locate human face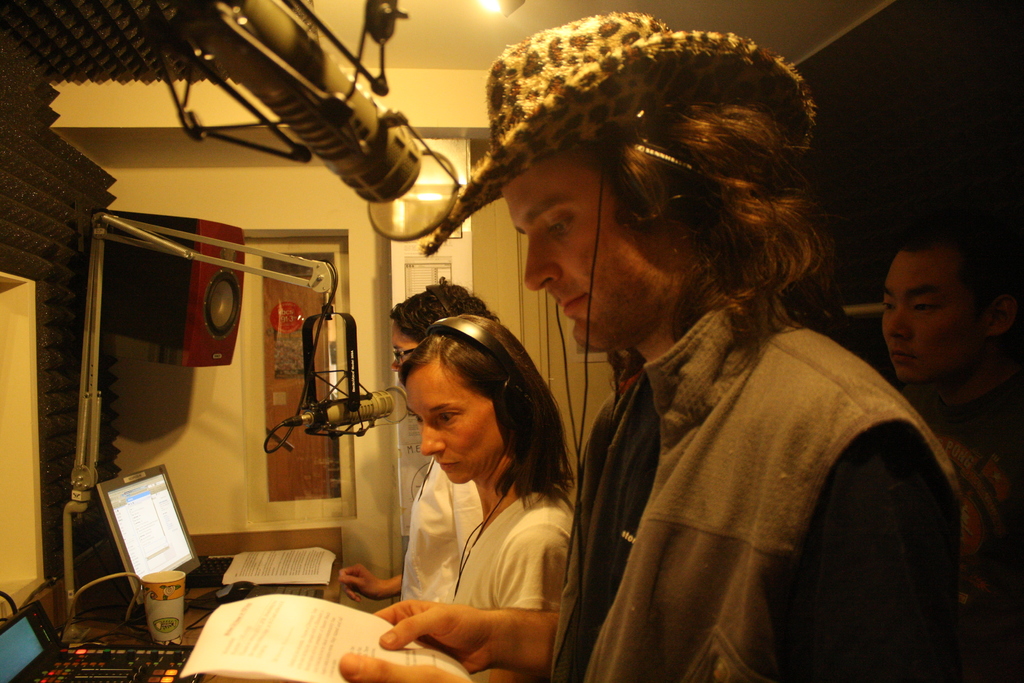
box(401, 361, 504, 483)
